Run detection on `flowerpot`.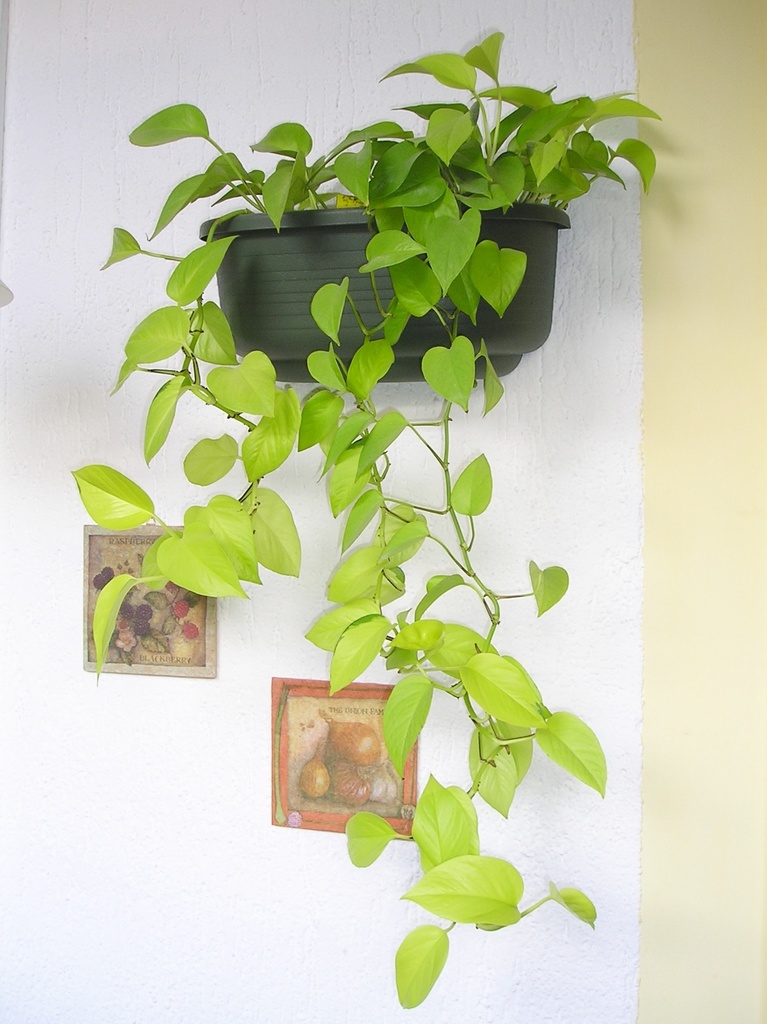
Result: <region>202, 192, 572, 376</region>.
